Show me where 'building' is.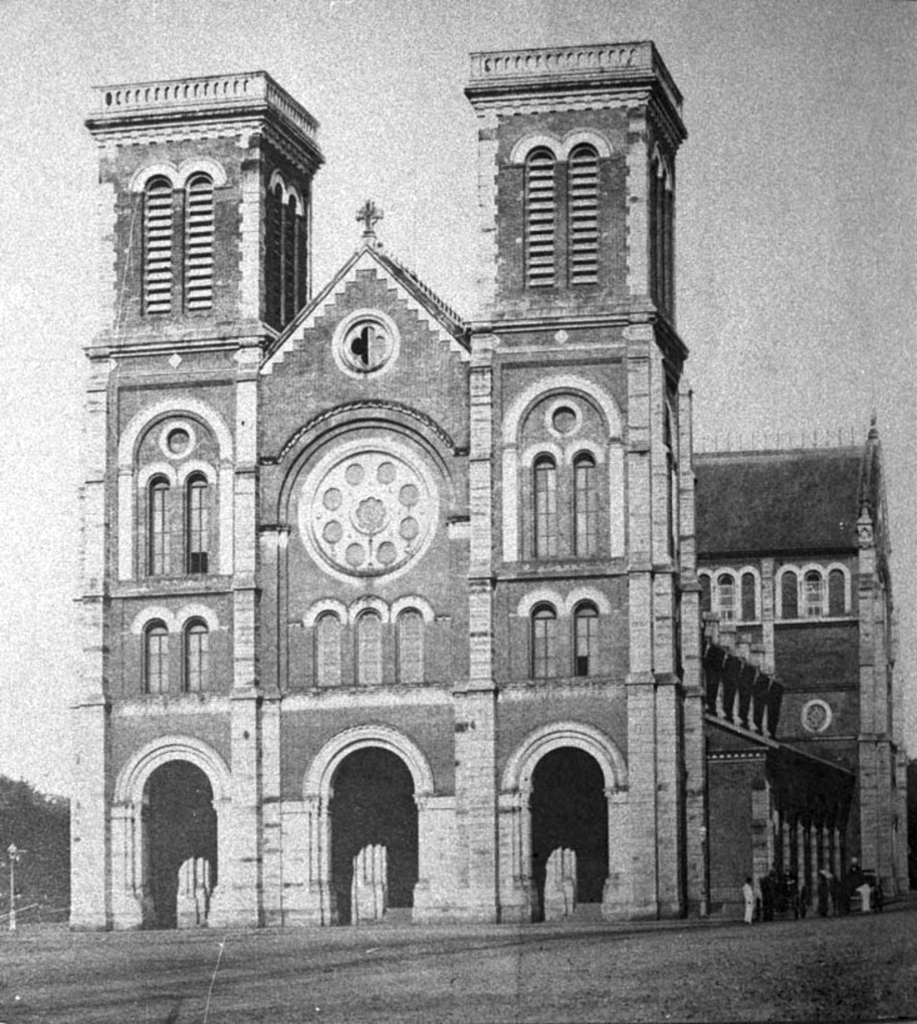
'building' is at 65 36 916 930.
